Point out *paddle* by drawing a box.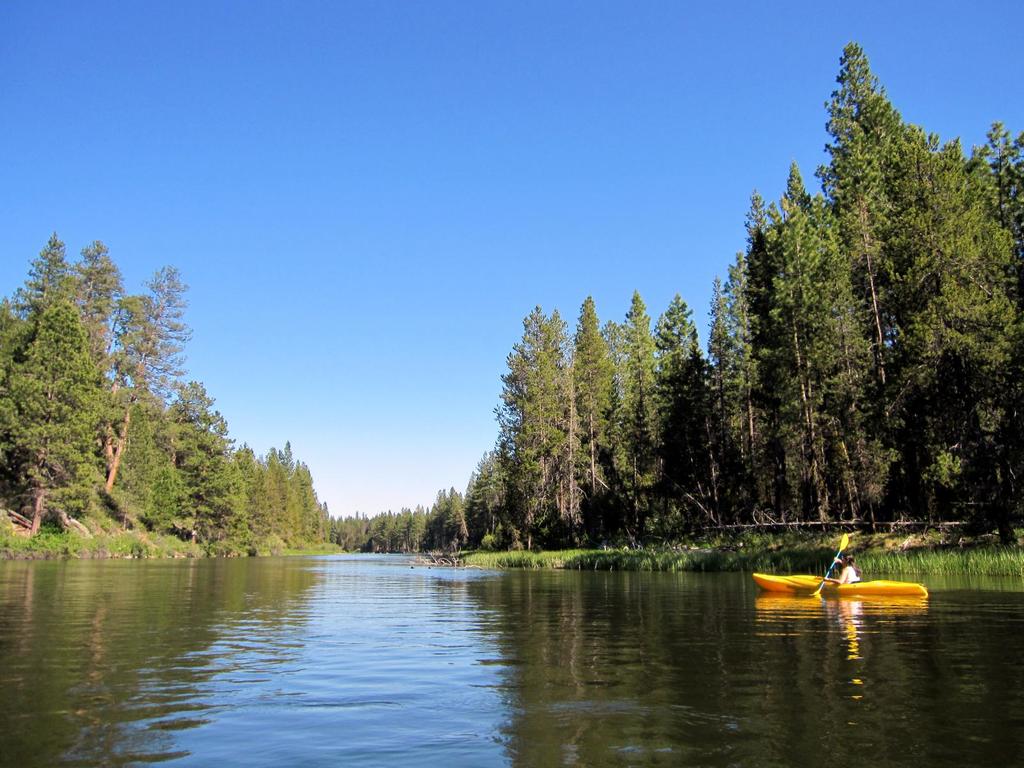
[809, 530, 852, 595].
